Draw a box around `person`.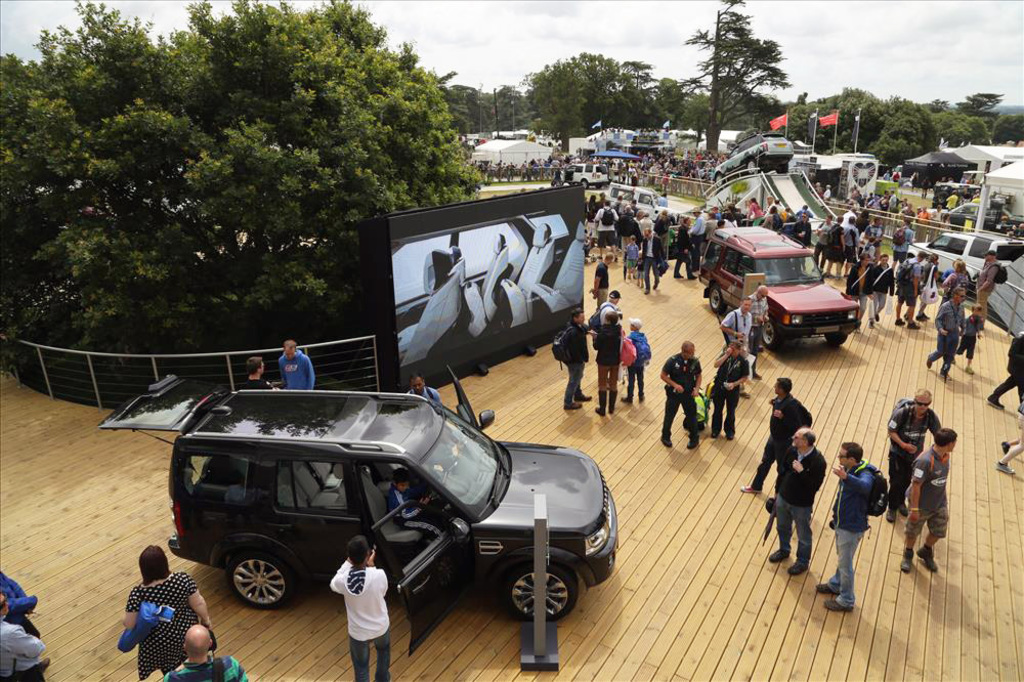
box=[402, 370, 443, 410].
